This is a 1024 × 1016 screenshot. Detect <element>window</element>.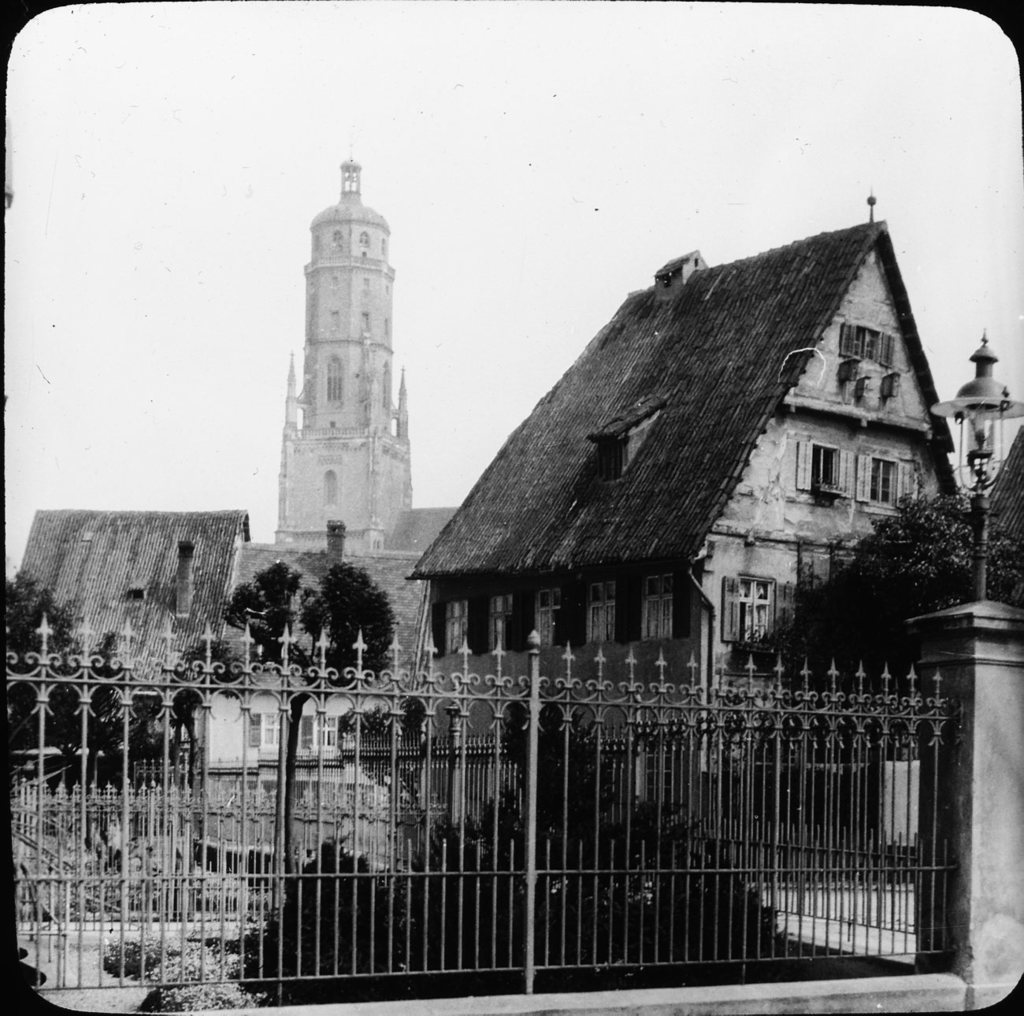
[595,584,723,669].
